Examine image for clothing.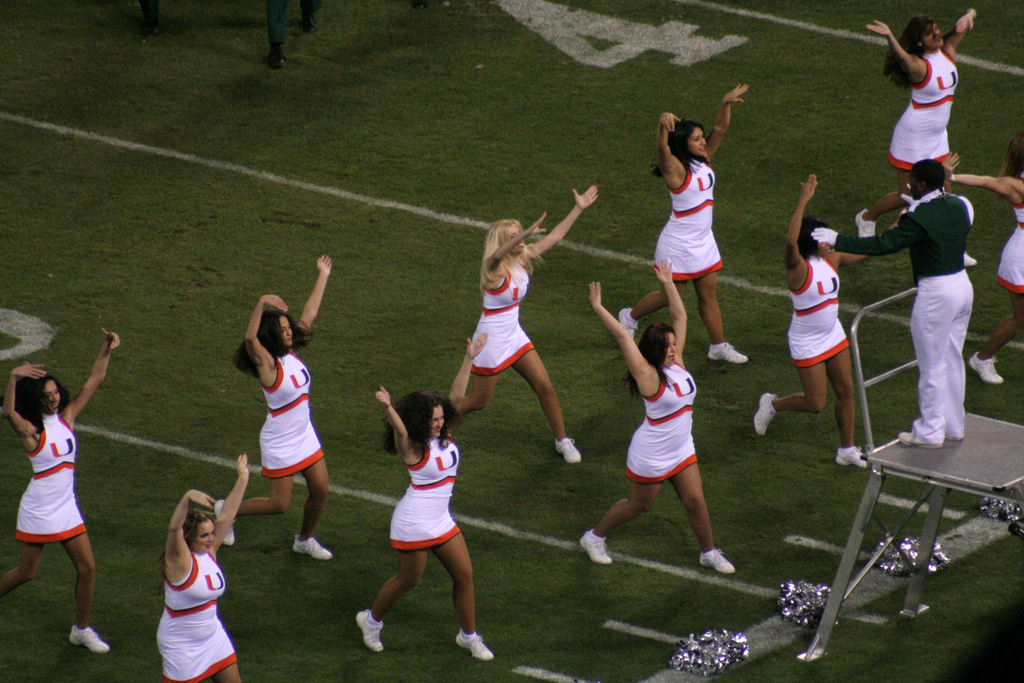
Examination result: (154,550,238,682).
